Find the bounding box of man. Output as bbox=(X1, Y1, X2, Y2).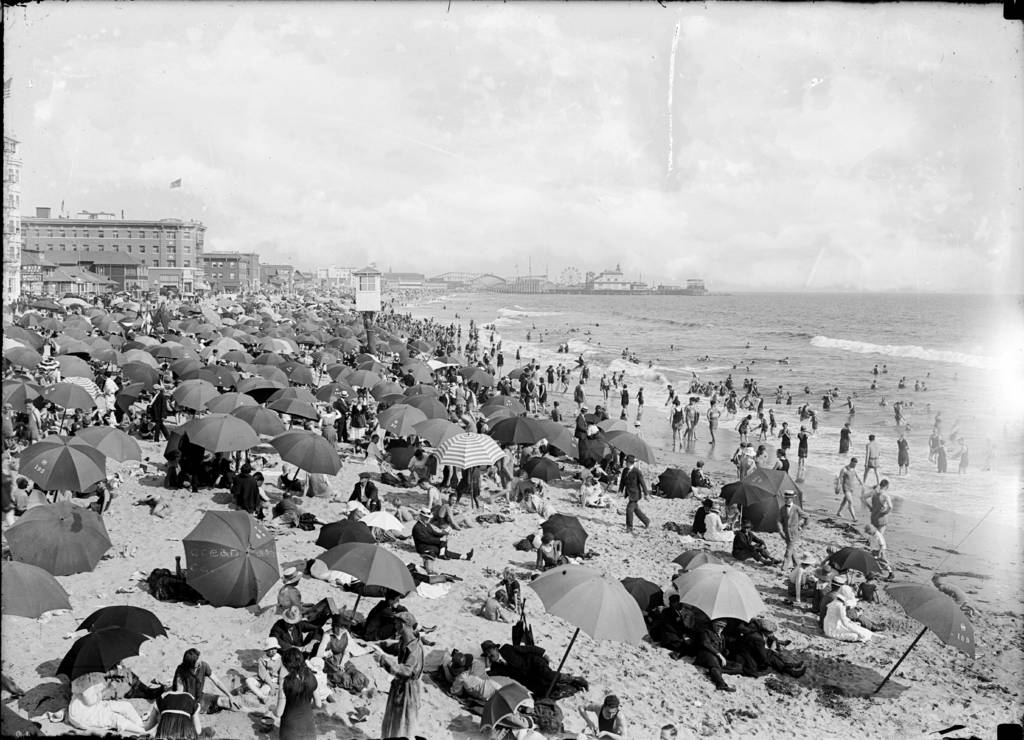
bbox=(573, 400, 594, 467).
